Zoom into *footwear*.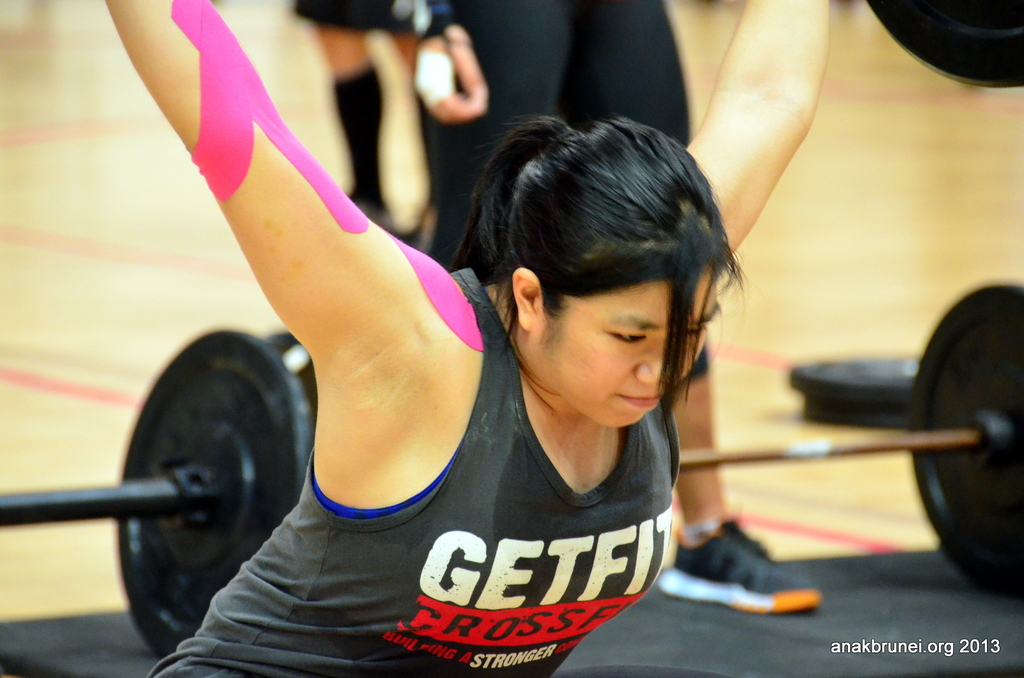
Zoom target: <box>339,193,398,232</box>.
